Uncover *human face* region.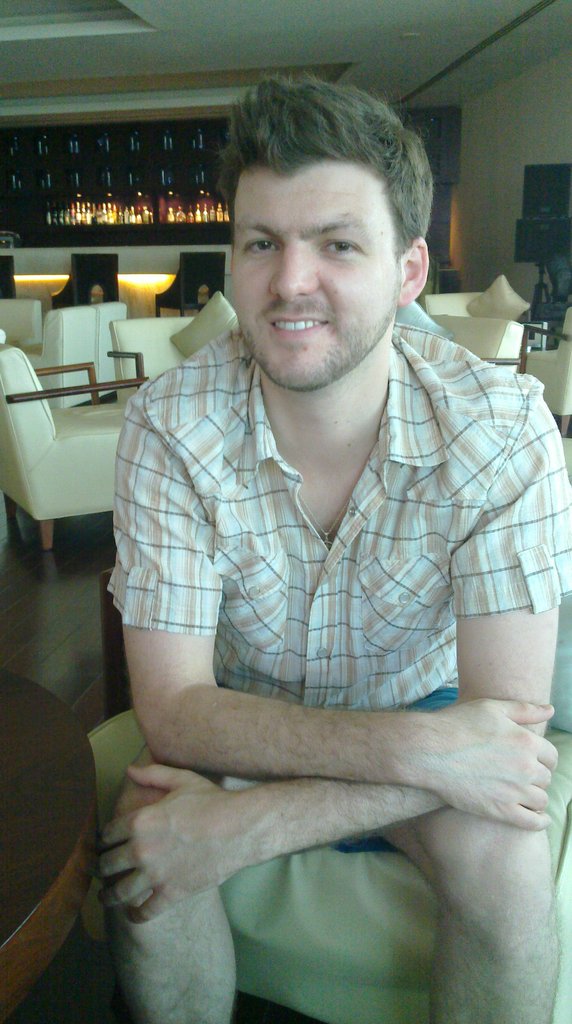
Uncovered: (x1=230, y1=154, x2=410, y2=391).
